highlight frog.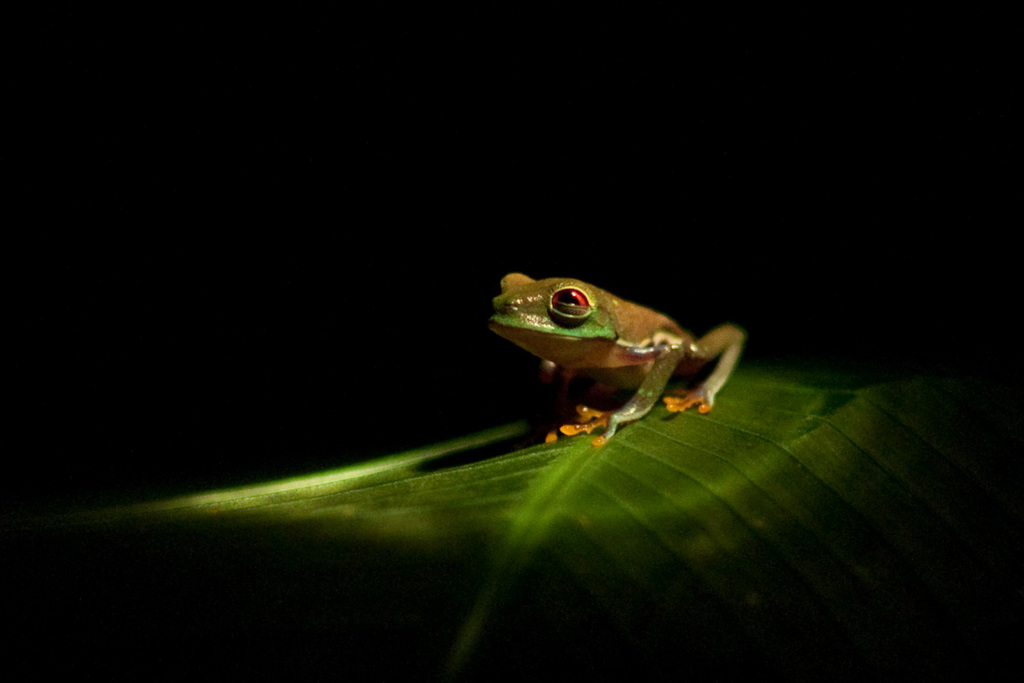
Highlighted region: bbox(487, 272, 744, 448).
